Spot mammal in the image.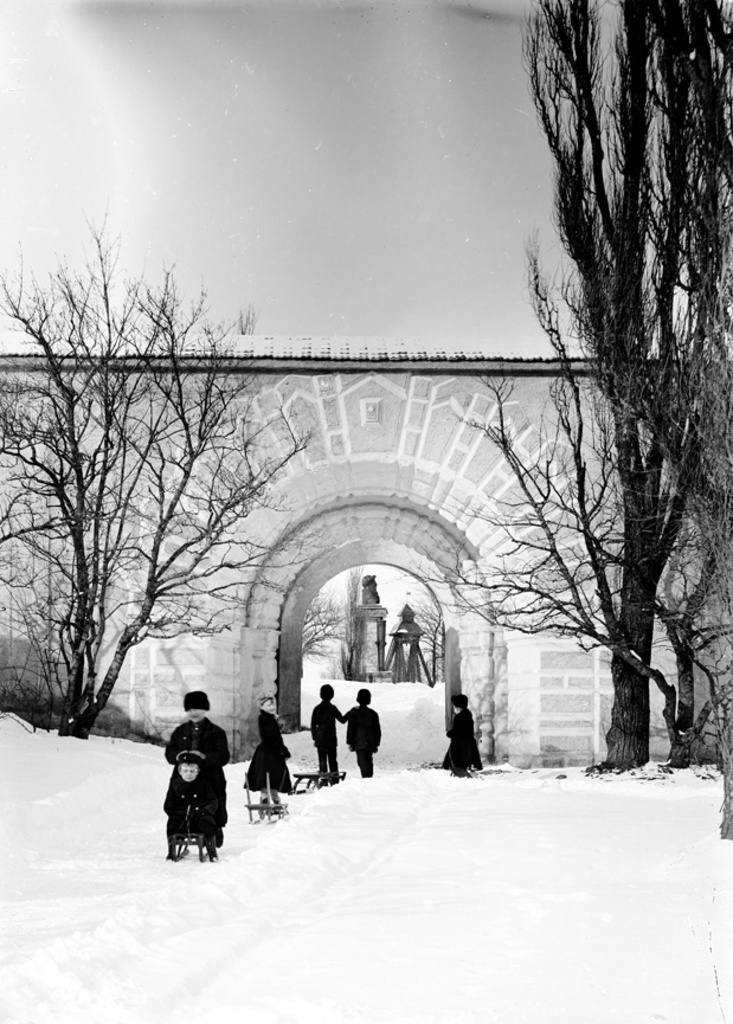
mammal found at bbox=[342, 684, 384, 775].
